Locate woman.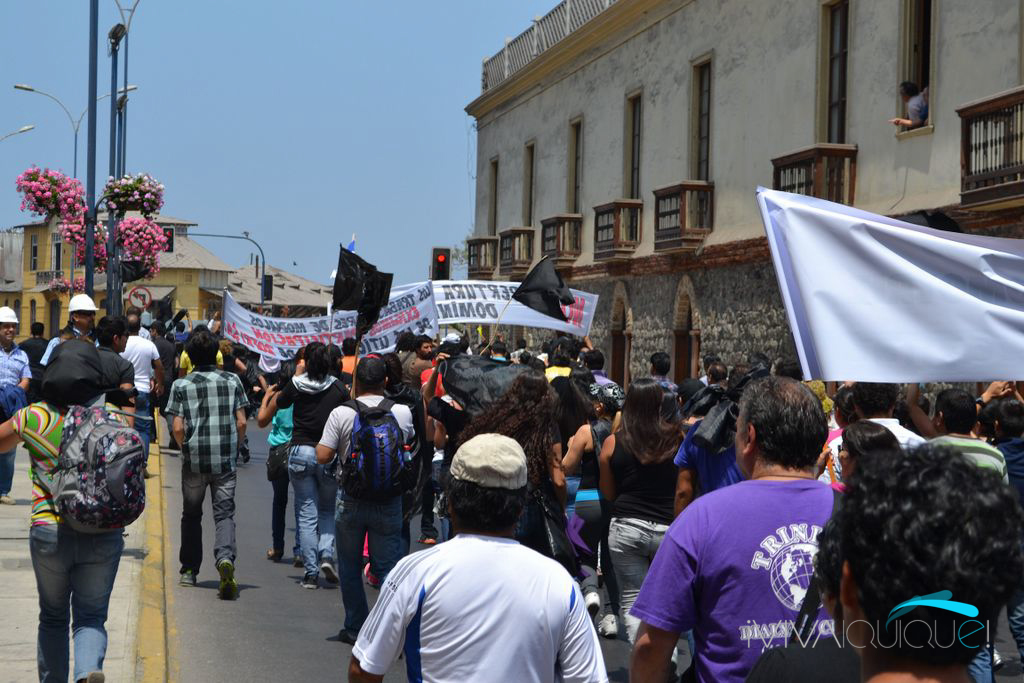
Bounding box: {"x1": 834, "y1": 416, "x2": 905, "y2": 486}.
